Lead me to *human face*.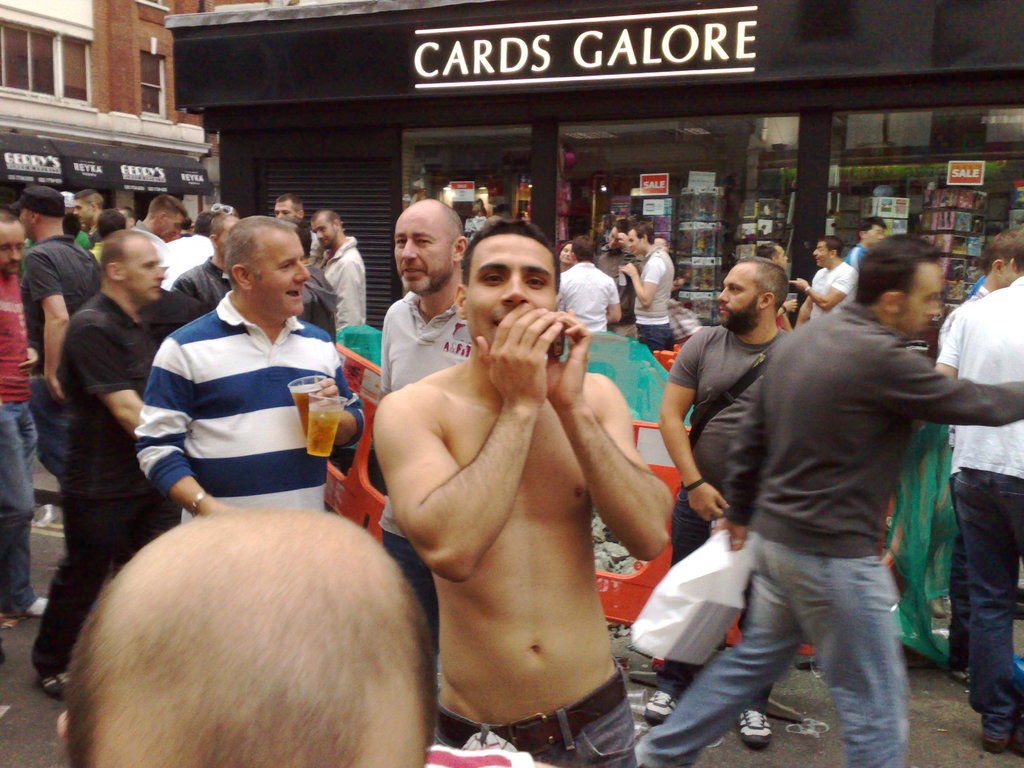
Lead to 394/208/454/292.
